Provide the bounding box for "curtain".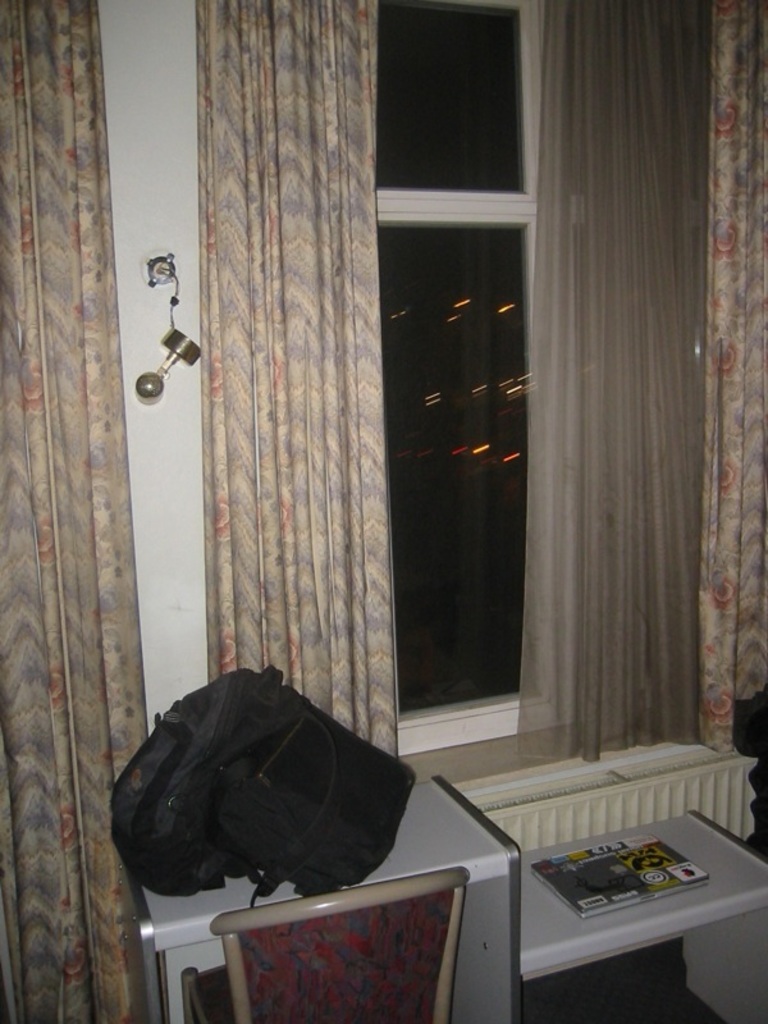
<region>0, 0, 184, 1023</region>.
